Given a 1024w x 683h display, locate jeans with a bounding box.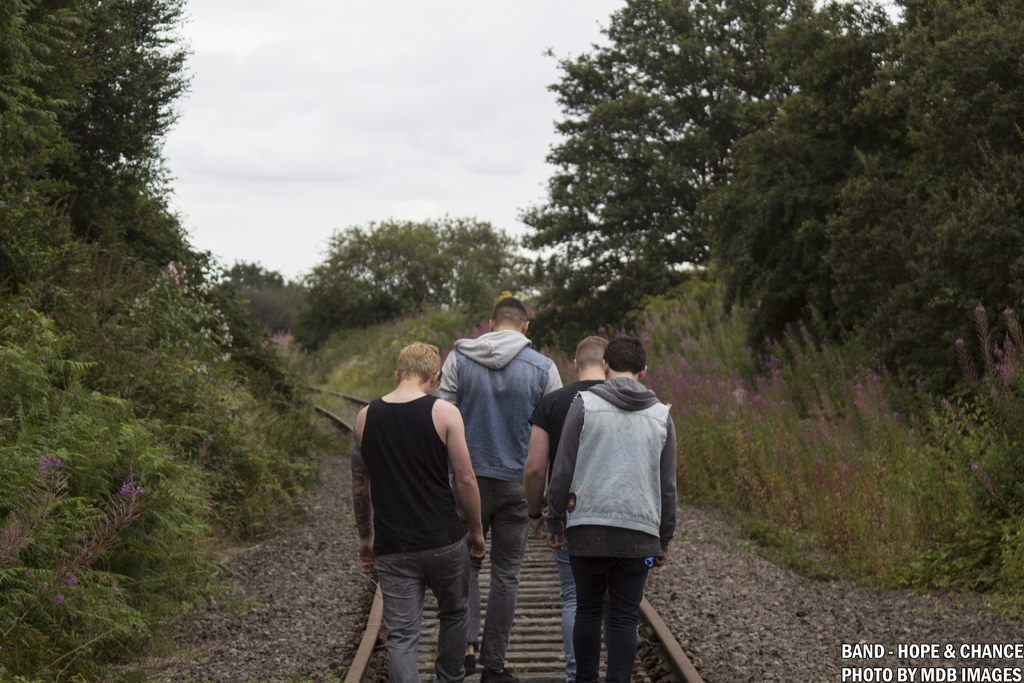
Located: left=454, top=473, right=527, bottom=670.
